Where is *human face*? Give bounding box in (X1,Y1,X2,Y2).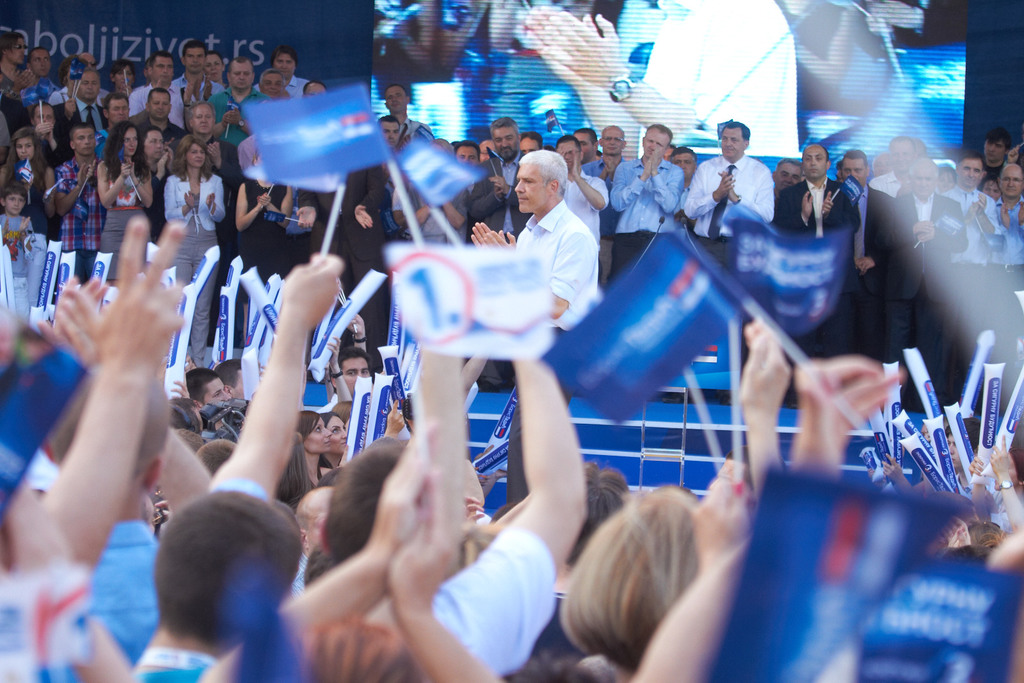
(321,414,346,453).
